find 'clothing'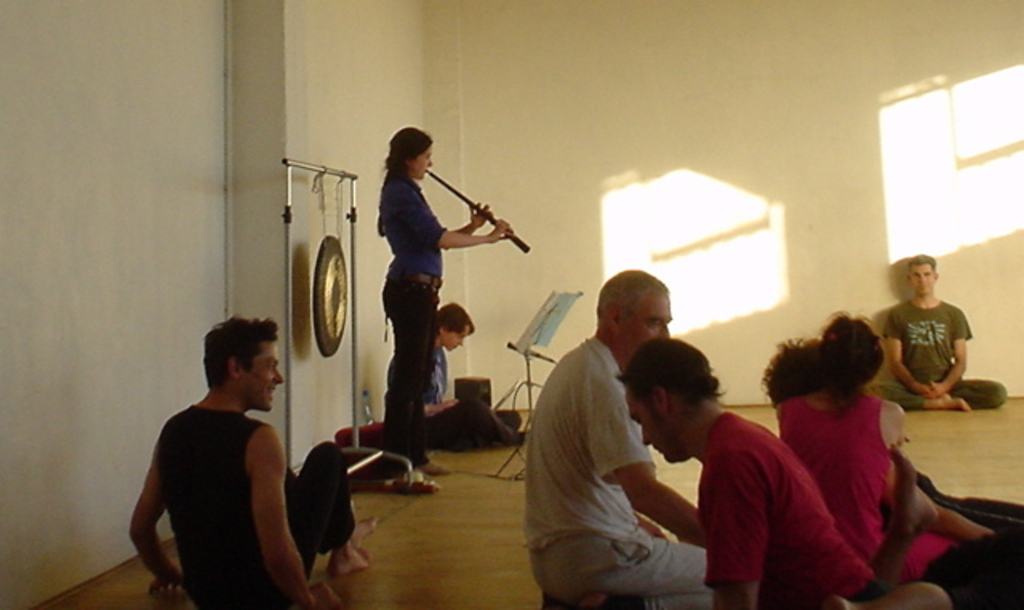
pyautogui.locateOnScreen(422, 344, 517, 448)
